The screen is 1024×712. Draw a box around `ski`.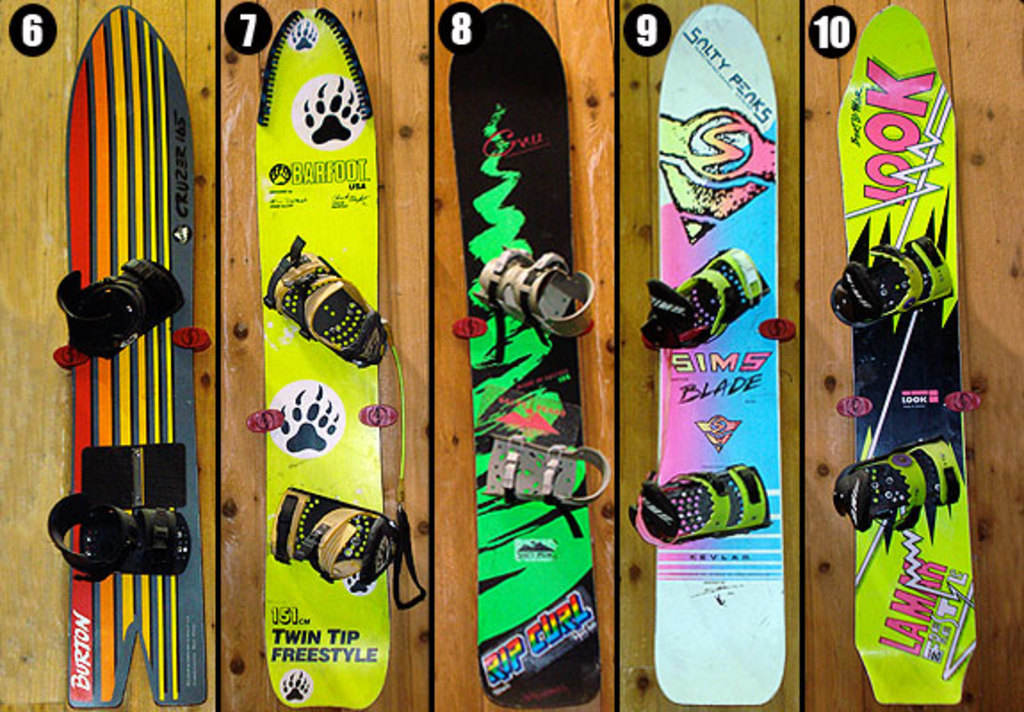
left=810, top=205, right=1008, bottom=711.
